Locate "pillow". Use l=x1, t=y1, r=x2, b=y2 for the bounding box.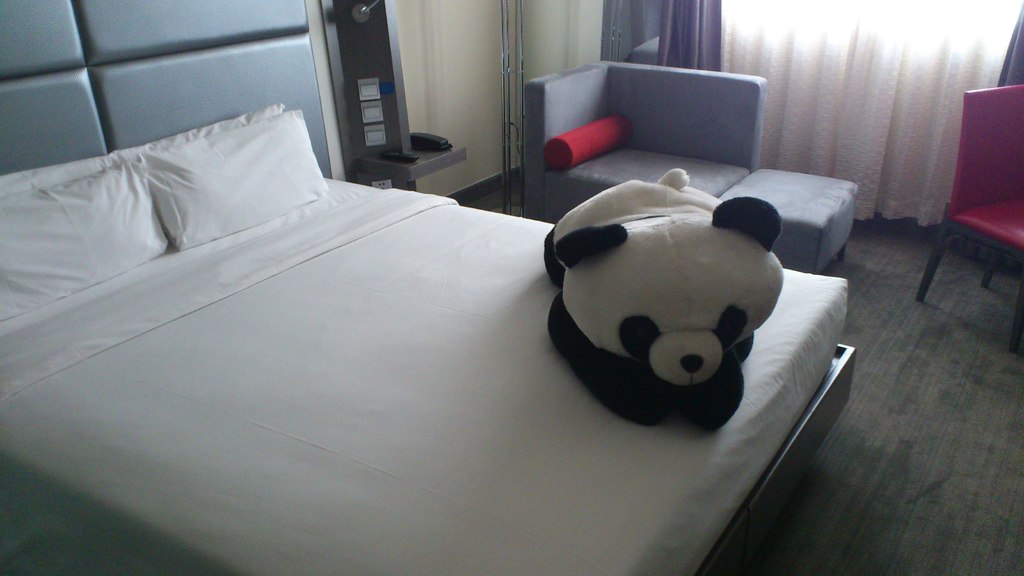
l=0, t=148, r=178, b=317.
